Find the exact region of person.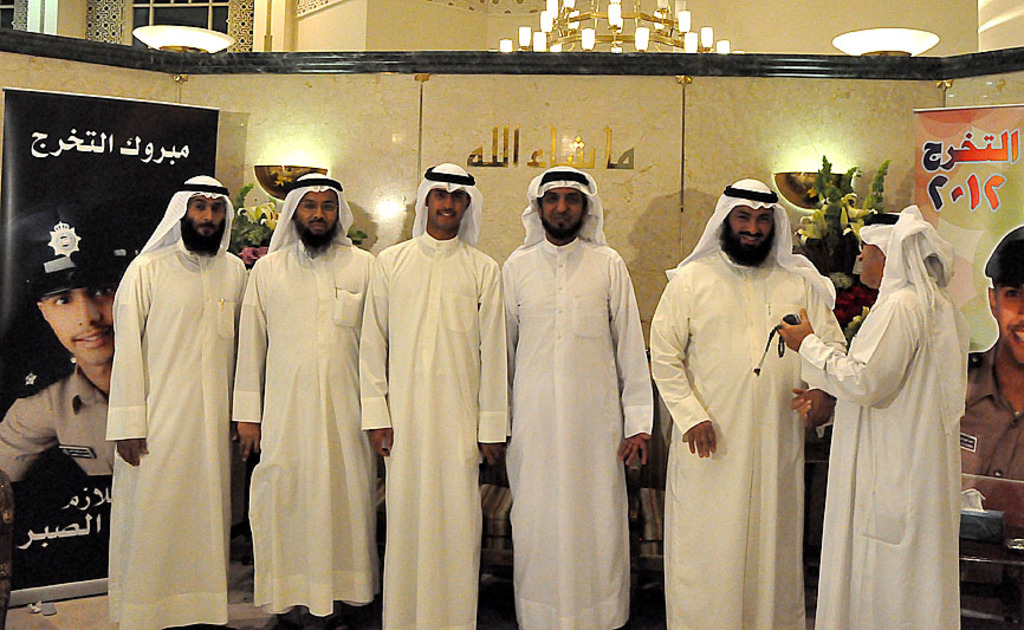
Exact region: region(501, 161, 663, 629).
